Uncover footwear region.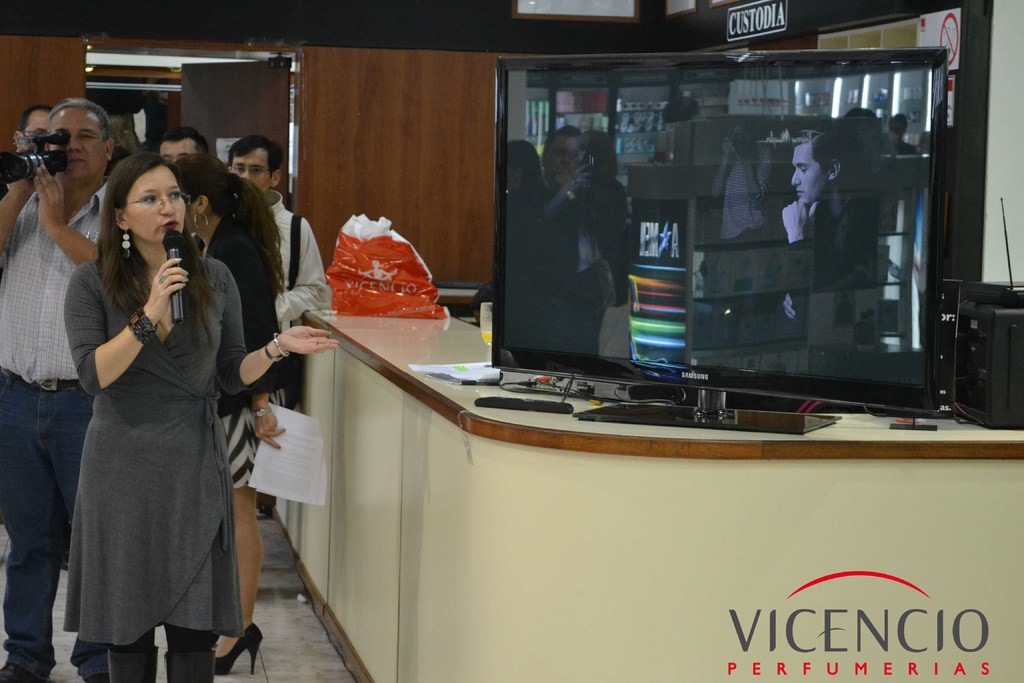
Uncovered: [x1=0, y1=659, x2=44, y2=682].
